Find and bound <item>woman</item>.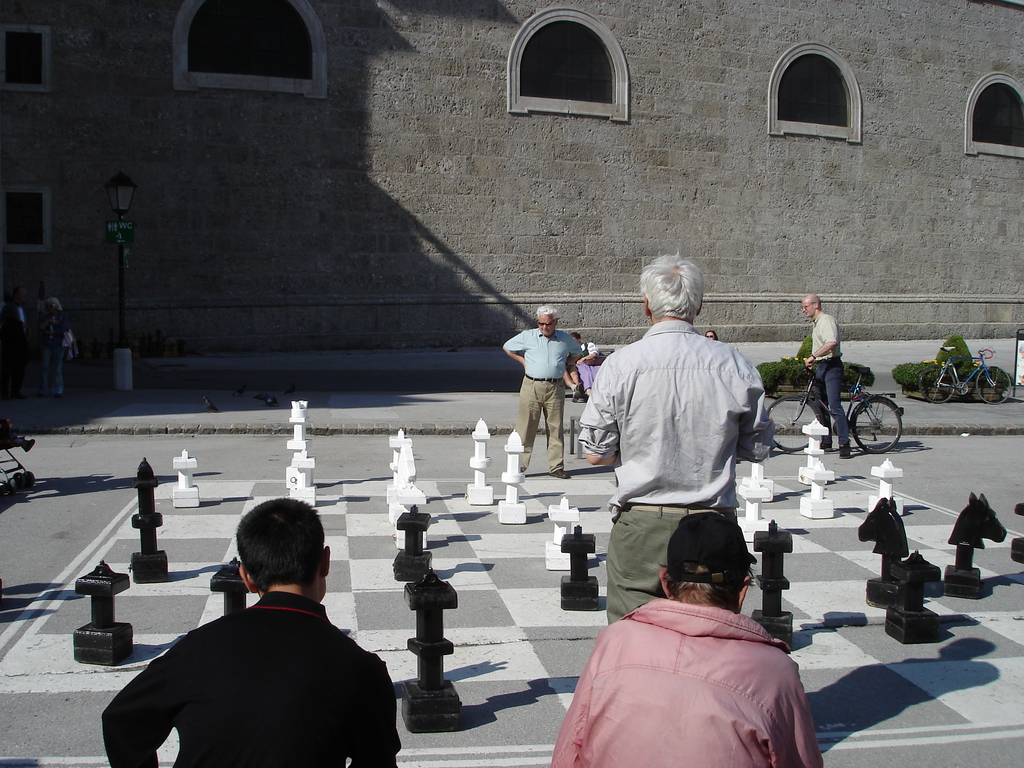
Bound: bbox=(705, 330, 718, 340).
